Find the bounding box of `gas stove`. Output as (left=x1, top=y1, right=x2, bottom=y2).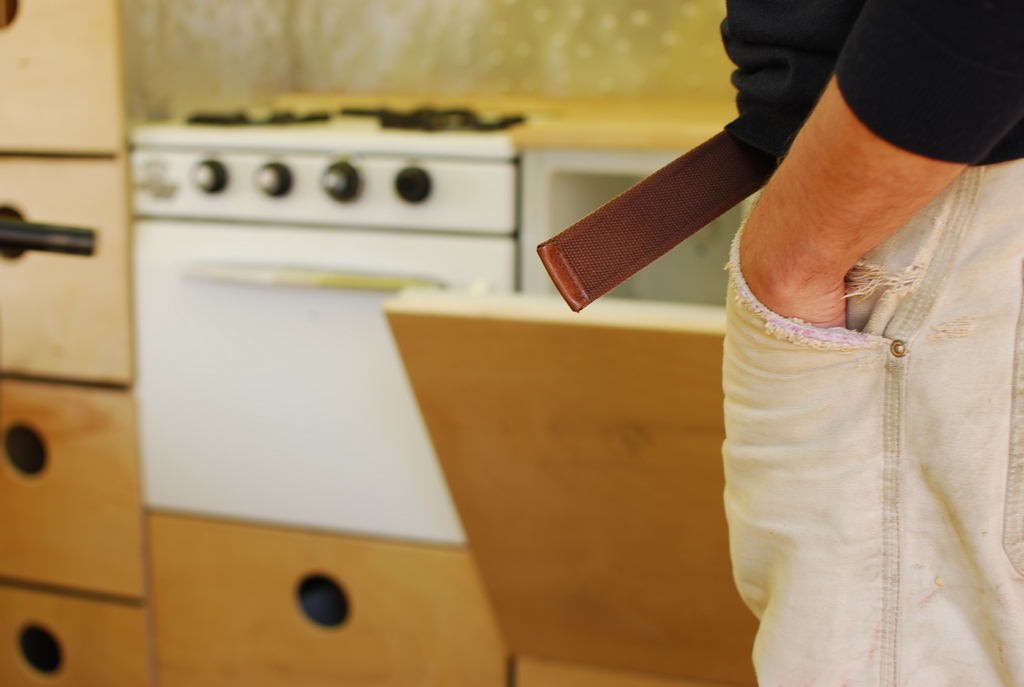
(left=141, top=86, right=548, bottom=138).
